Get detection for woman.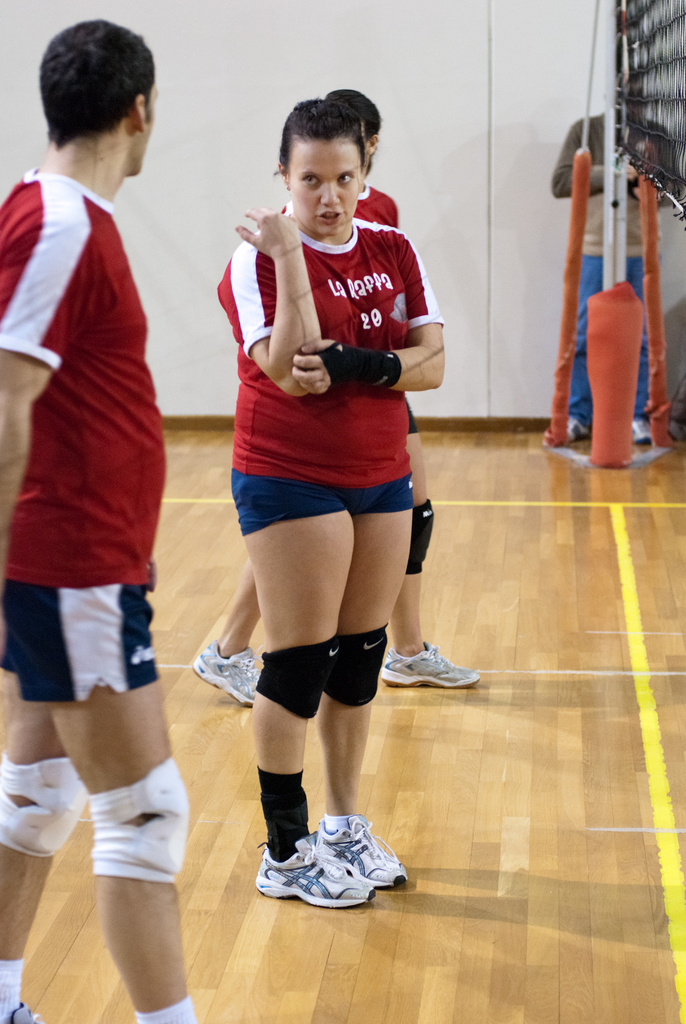
Detection: (x1=213, y1=88, x2=449, y2=918).
